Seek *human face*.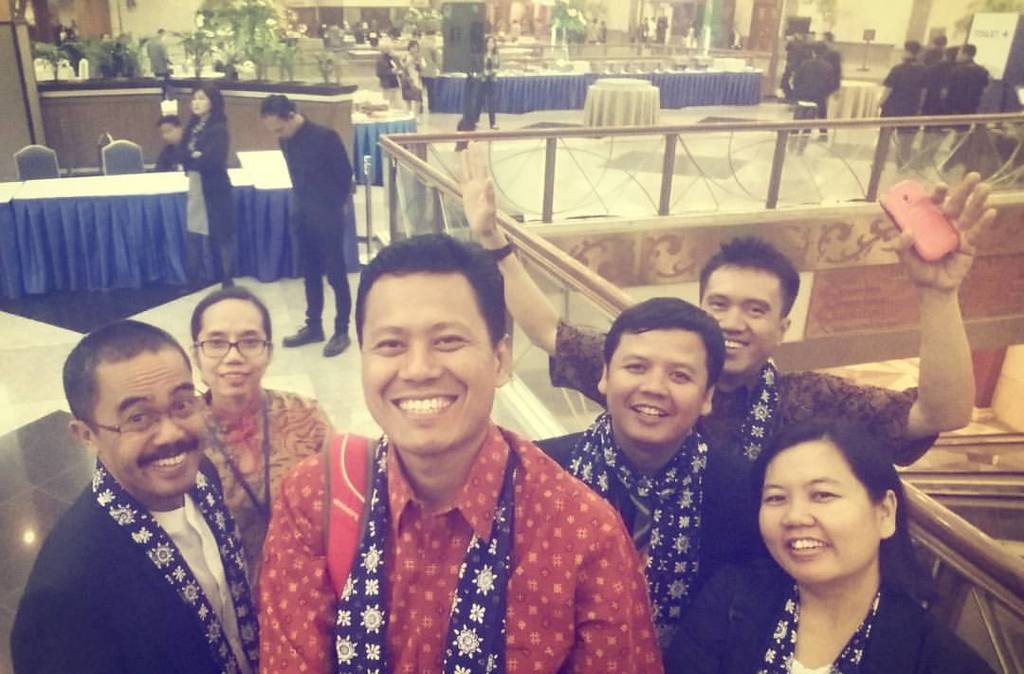
locate(199, 299, 270, 395).
